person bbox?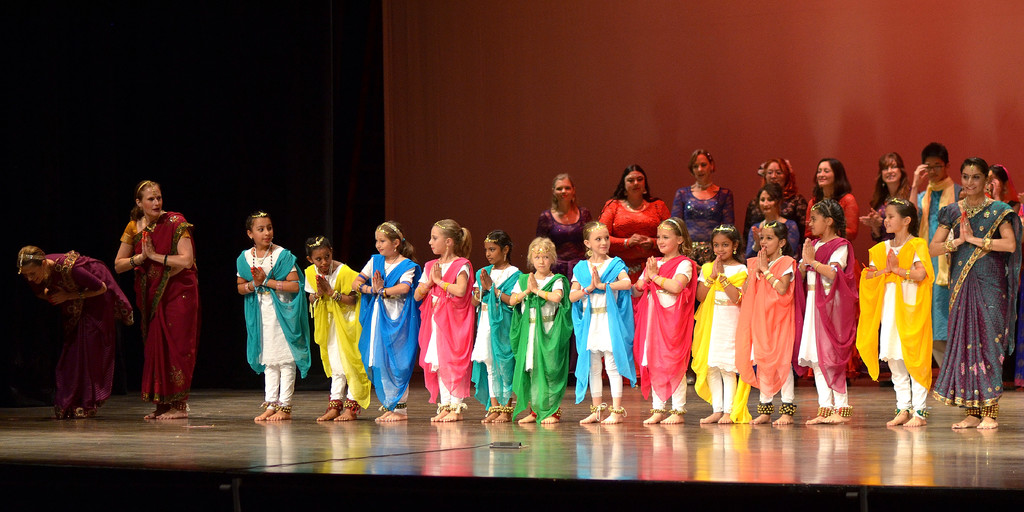
x1=806 y1=143 x2=883 y2=390
